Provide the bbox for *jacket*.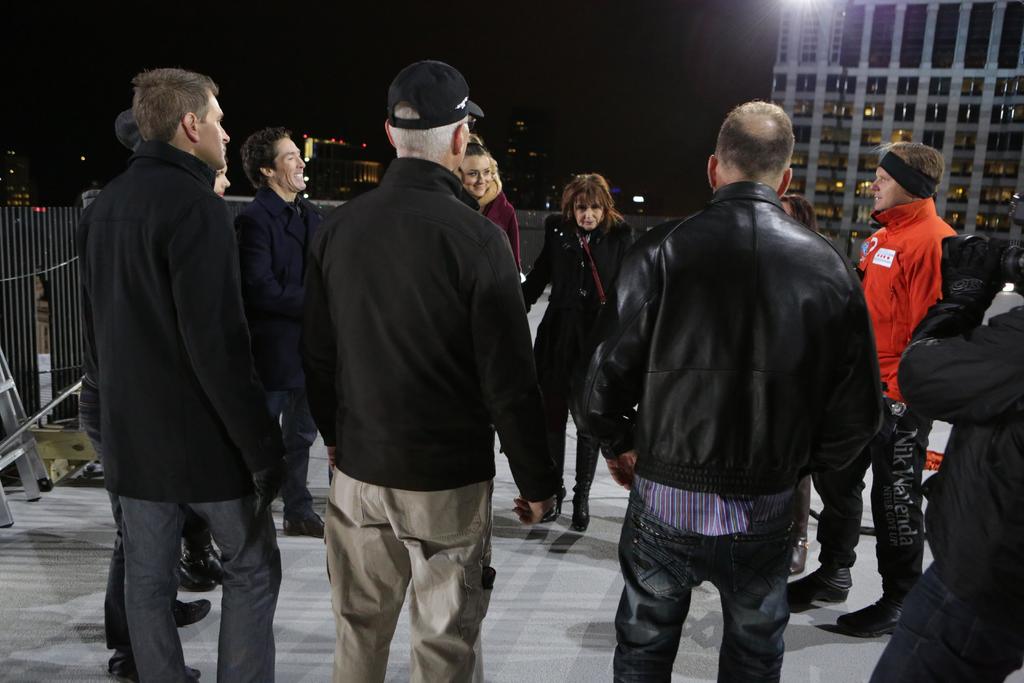
{"left": 294, "top": 153, "right": 569, "bottom": 504}.
